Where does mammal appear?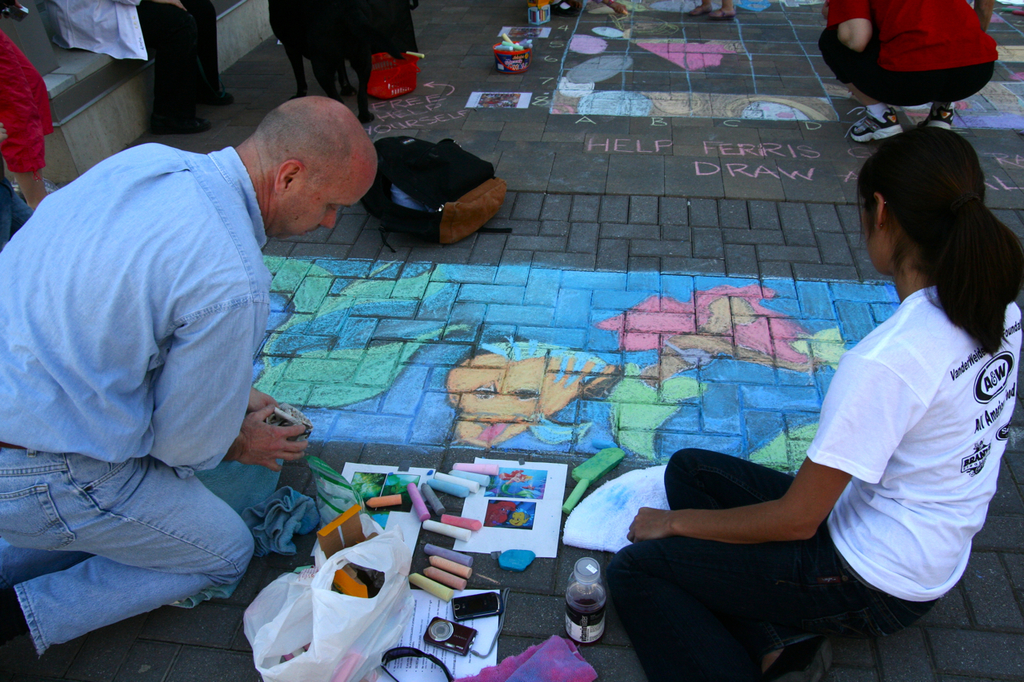
Appears at select_region(687, 0, 738, 22).
